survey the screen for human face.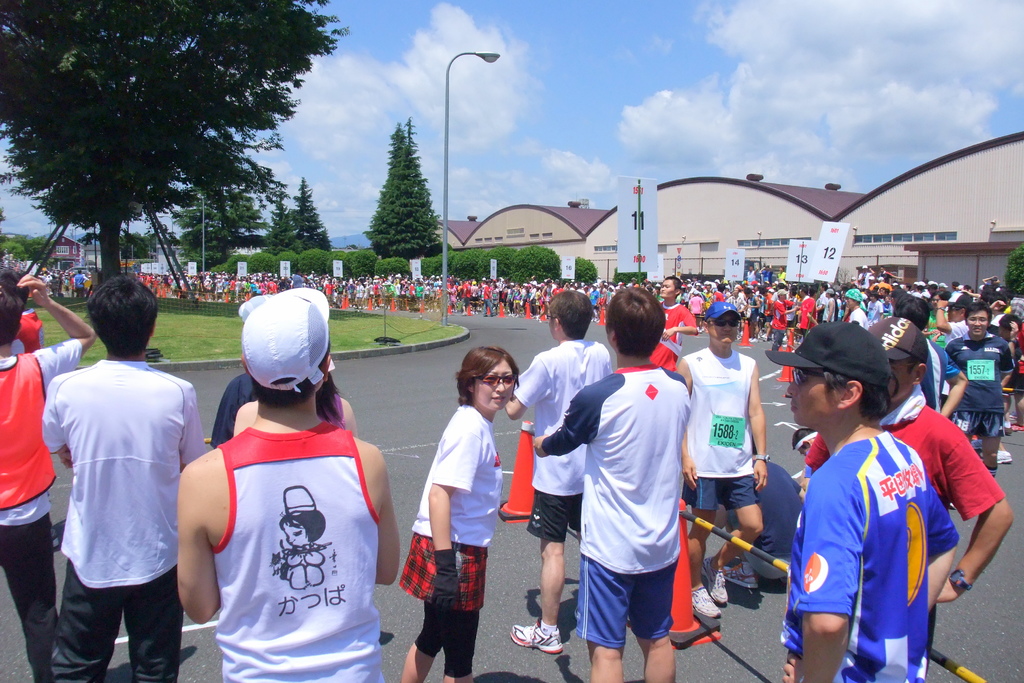
Survey found: [x1=712, y1=315, x2=745, y2=351].
